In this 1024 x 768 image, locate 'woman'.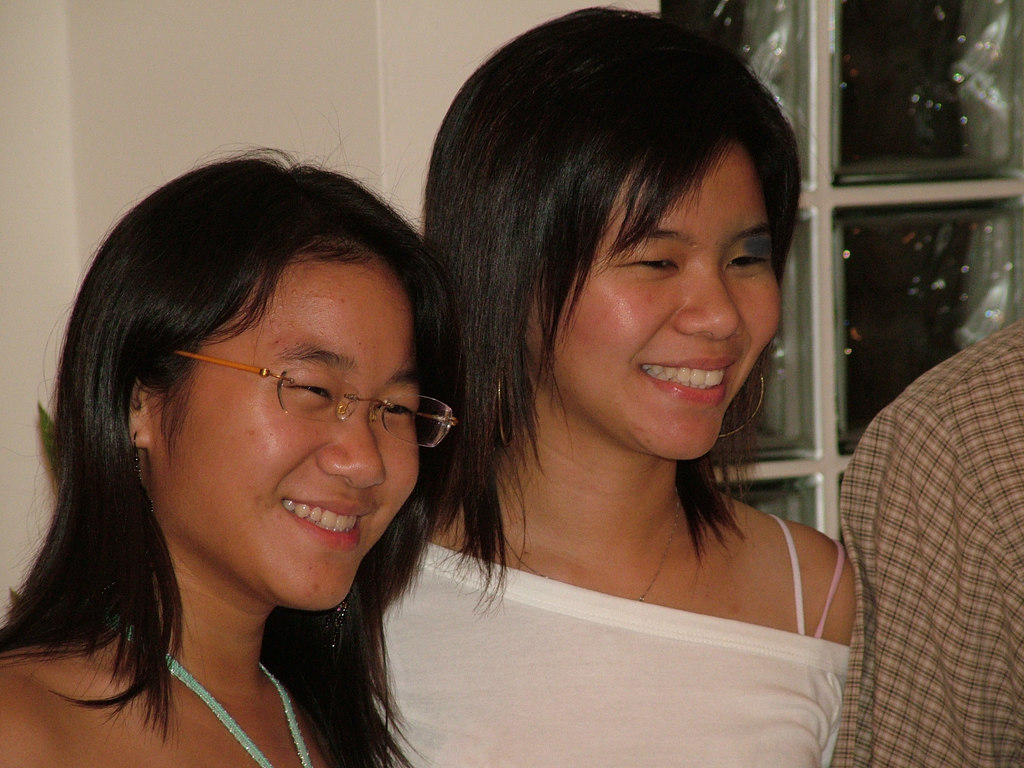
Bounding box: box(372, 4, 858, 767).
